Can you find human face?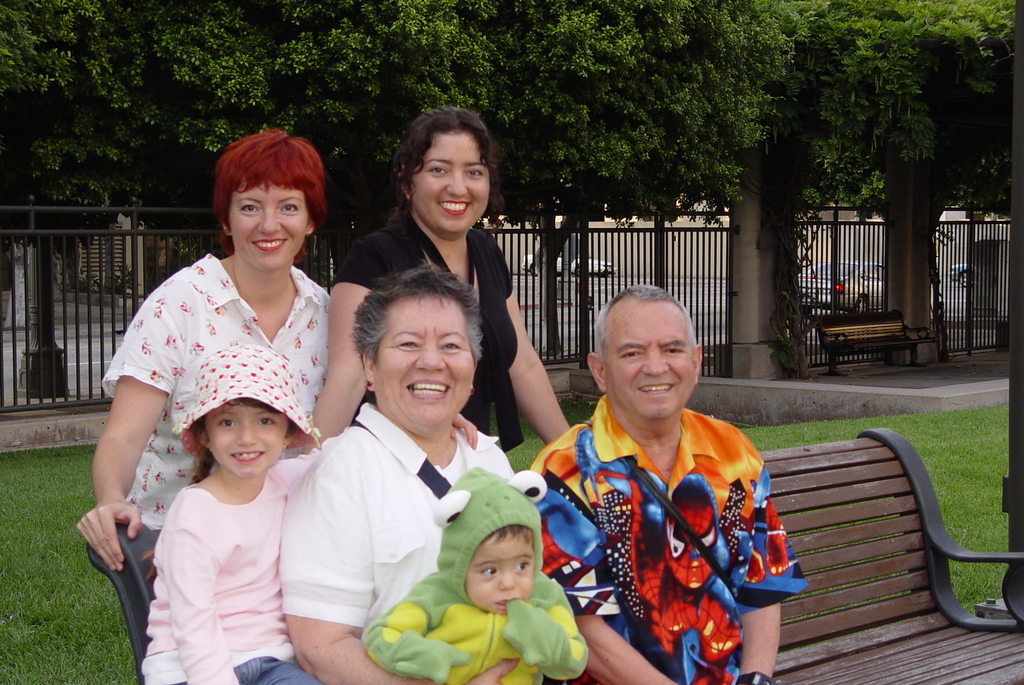
Yes, bounding box: {"left": 230, "top": 184, "right": 311, "bottom": 270}.
